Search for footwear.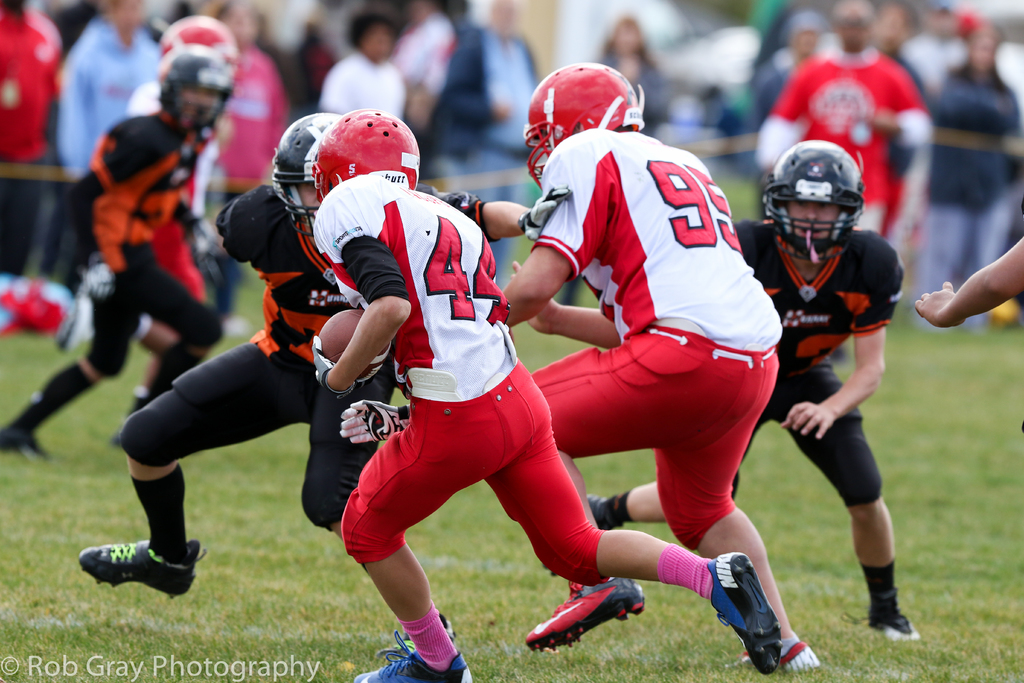
Found at rect(735, 637, 822, 675).
